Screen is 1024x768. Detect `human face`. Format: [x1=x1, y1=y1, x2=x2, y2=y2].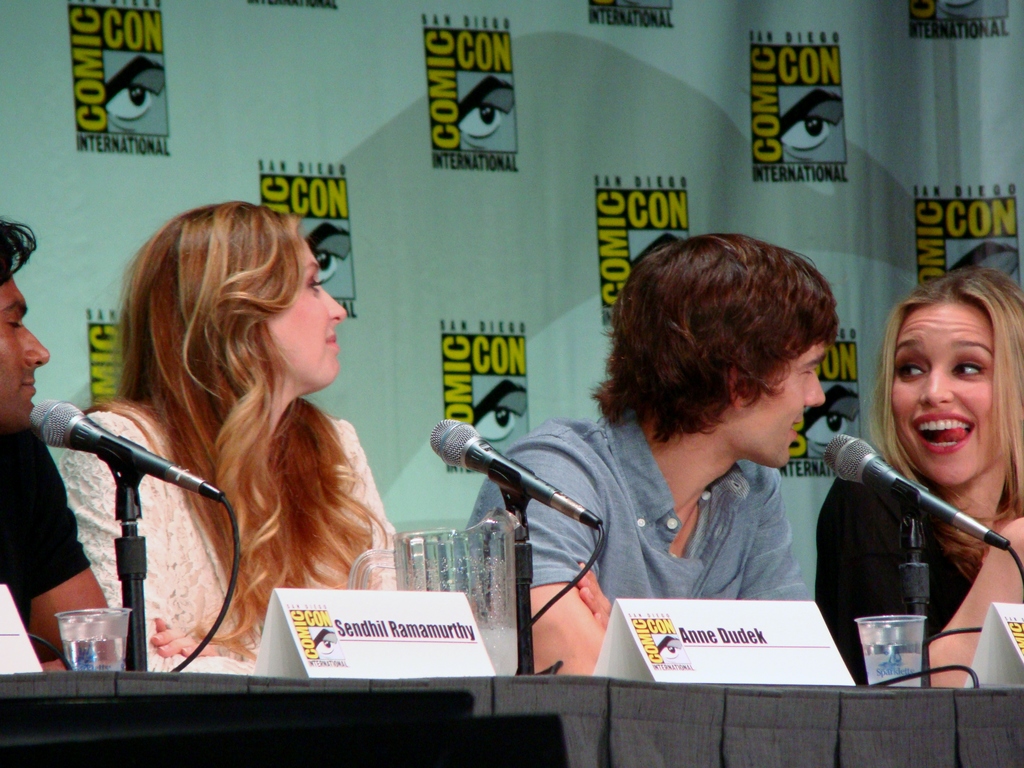
[x1=0, y1=283, x2=49, y2=424].
